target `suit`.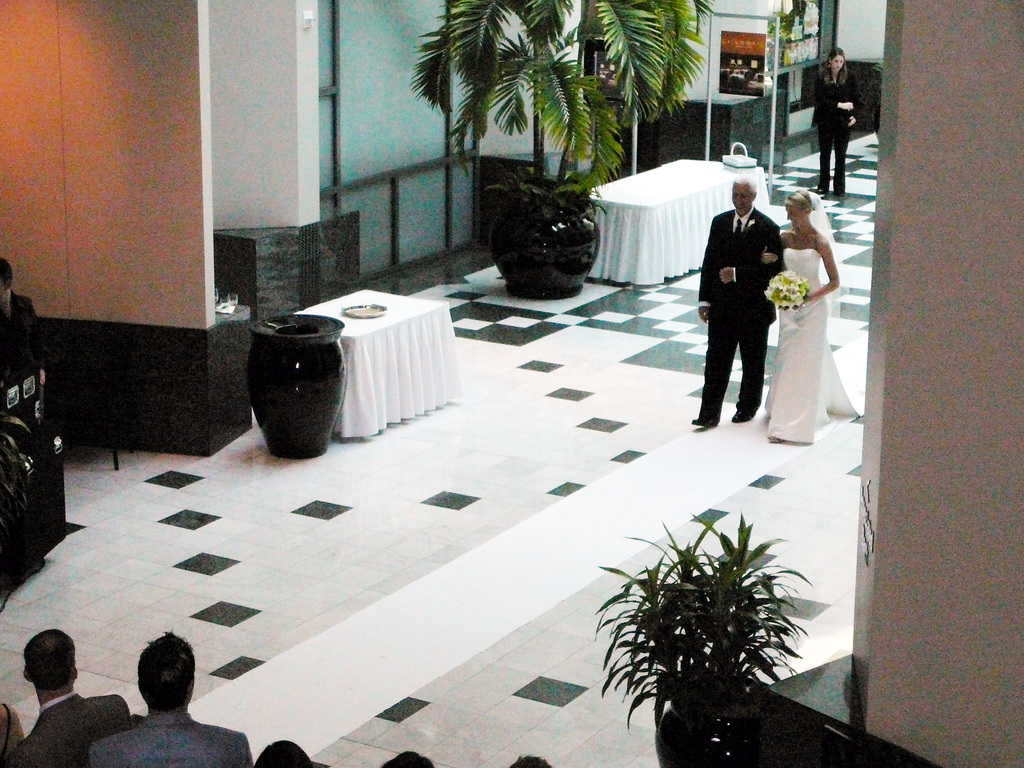
Target region: (x1=815, y1=68, x2=857, y2=186).
